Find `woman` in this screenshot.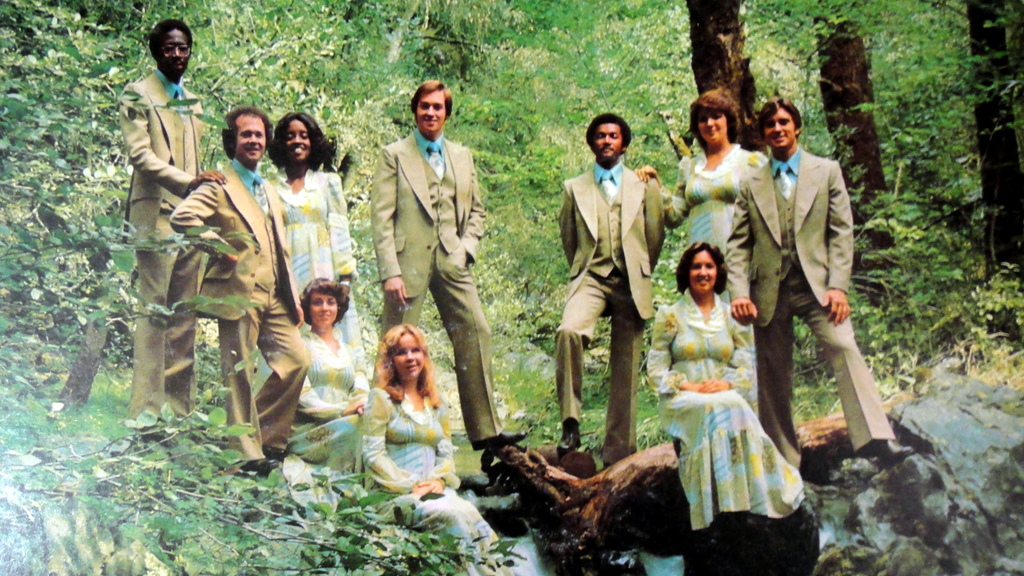
The bounding box for `woman` is [x1=646, y1=238, x2=803, y2=528].
